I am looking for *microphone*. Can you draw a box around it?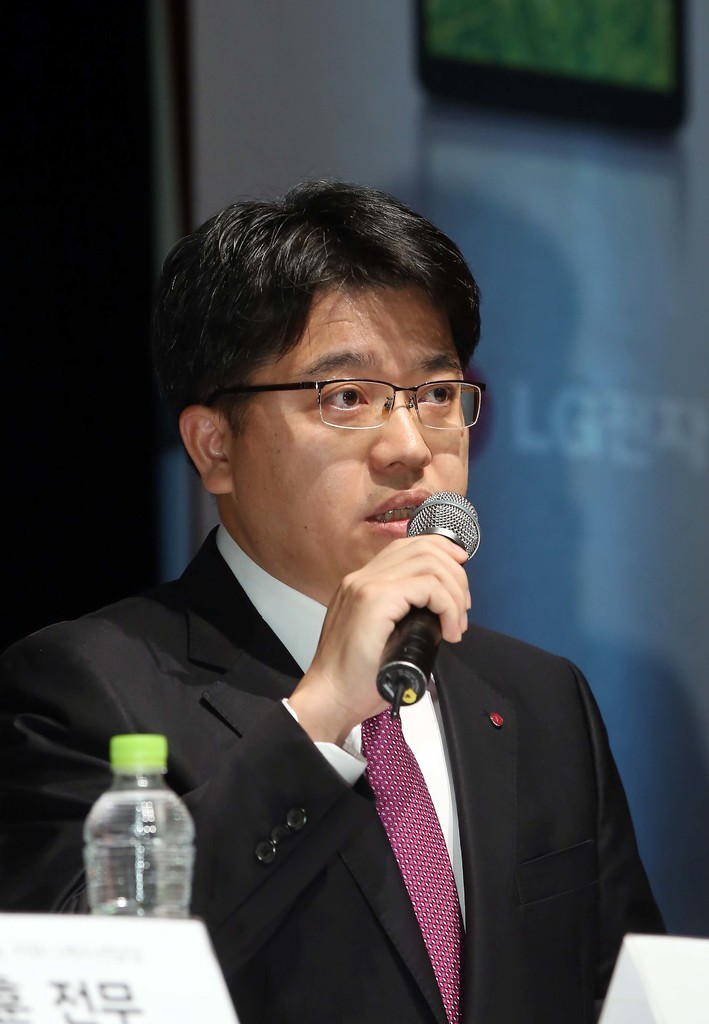
Sure, the bounding box is rect(373, 487, 482, 715).
